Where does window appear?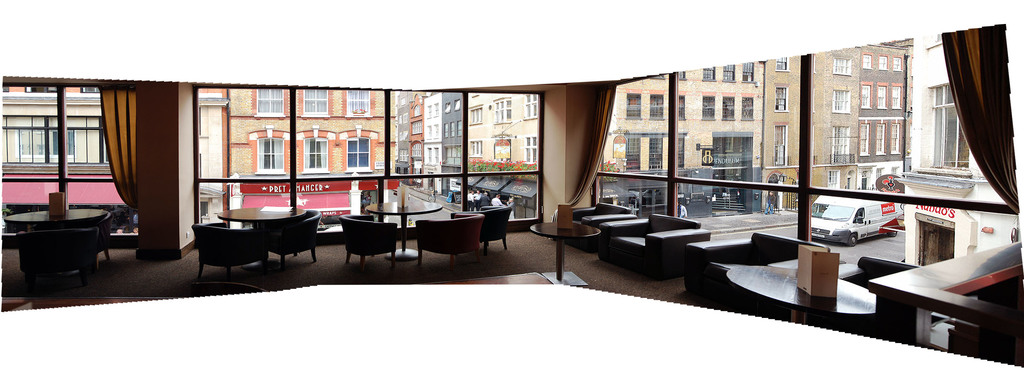
Appears at locate(458, 122, 463, 138).
